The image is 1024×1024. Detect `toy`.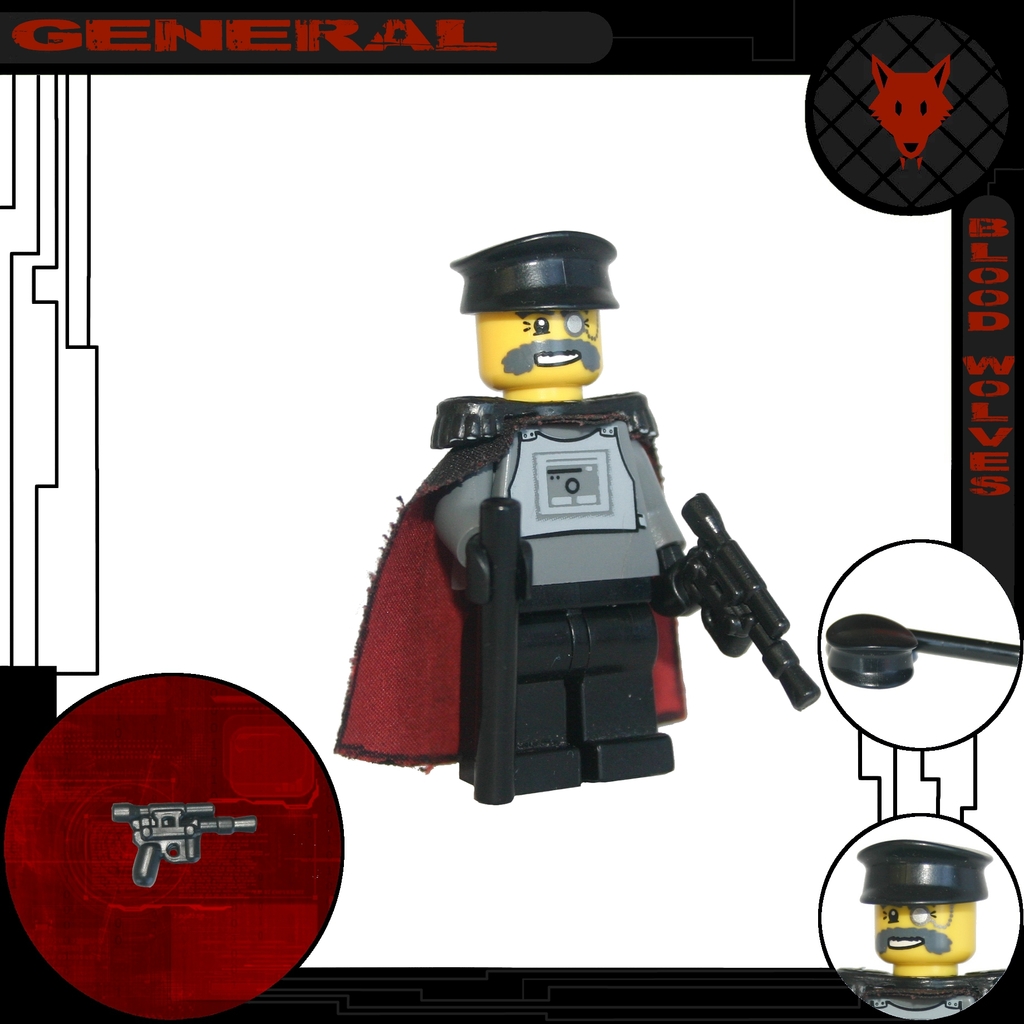
Detection: (858,839,991,979).
